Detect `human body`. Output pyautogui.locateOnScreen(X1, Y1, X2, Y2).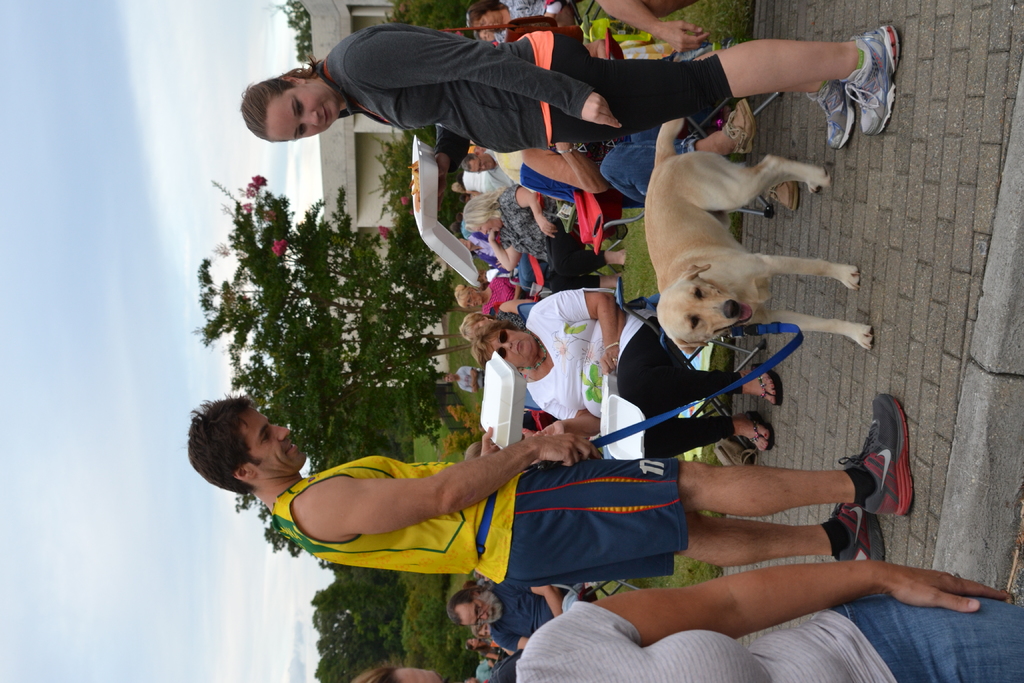
pyautogui.locateOnScreen(515, 565, 1023, 682).
